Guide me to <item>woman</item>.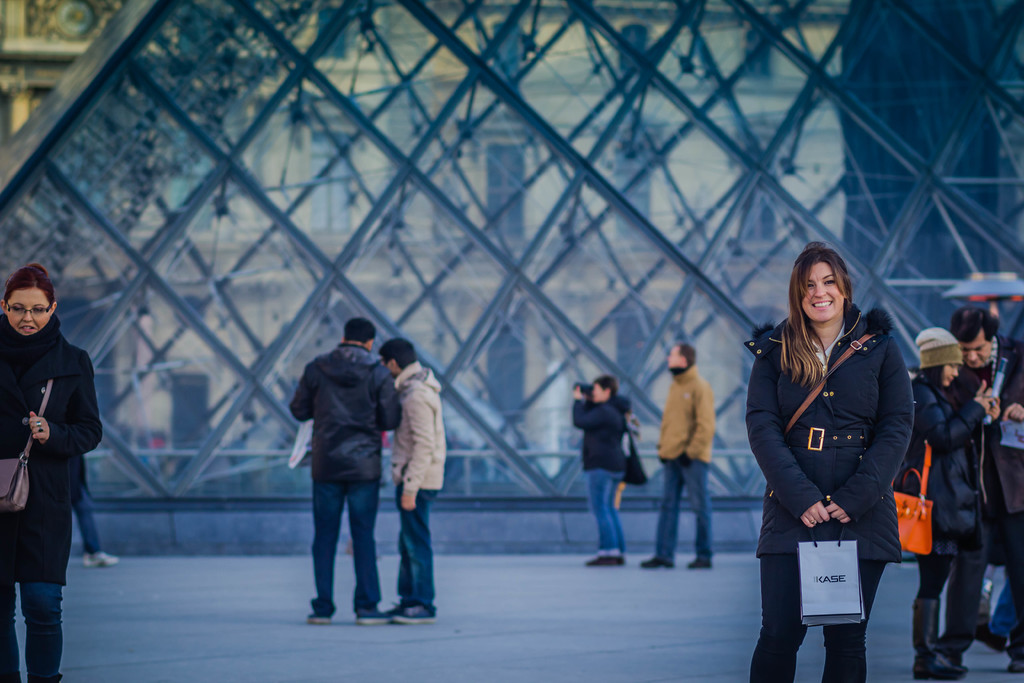
Guidance: BBox(752, 240, 927, 666).
